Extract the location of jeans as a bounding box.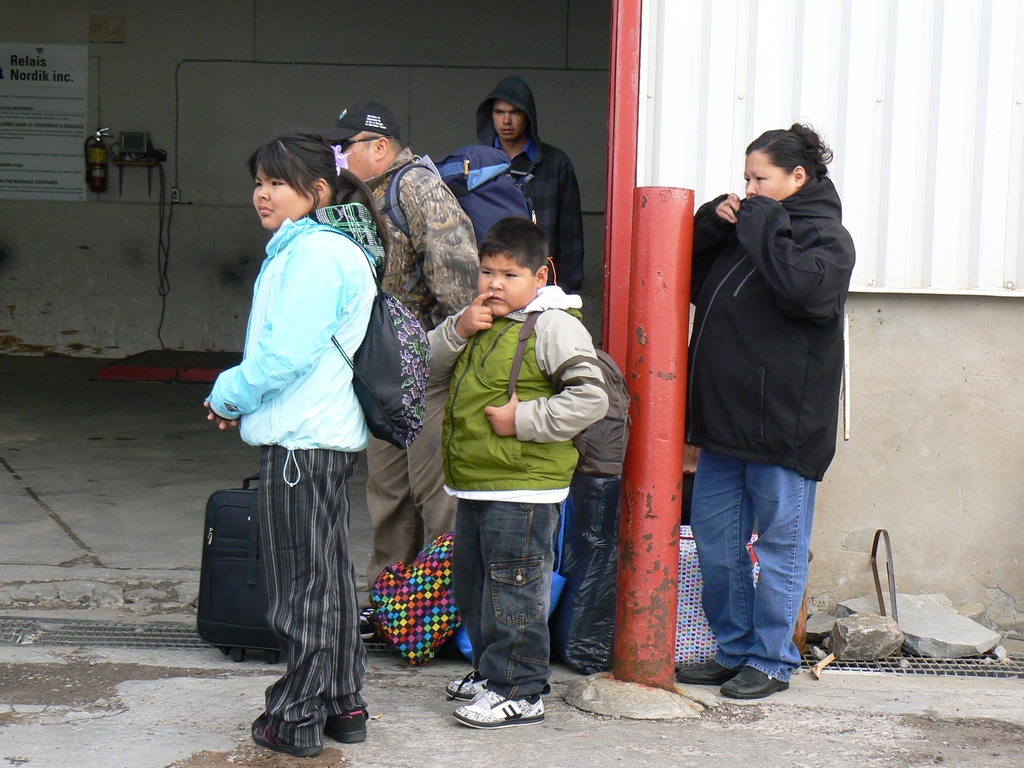
x1=694, y1=435, x2=819, y2=703.
